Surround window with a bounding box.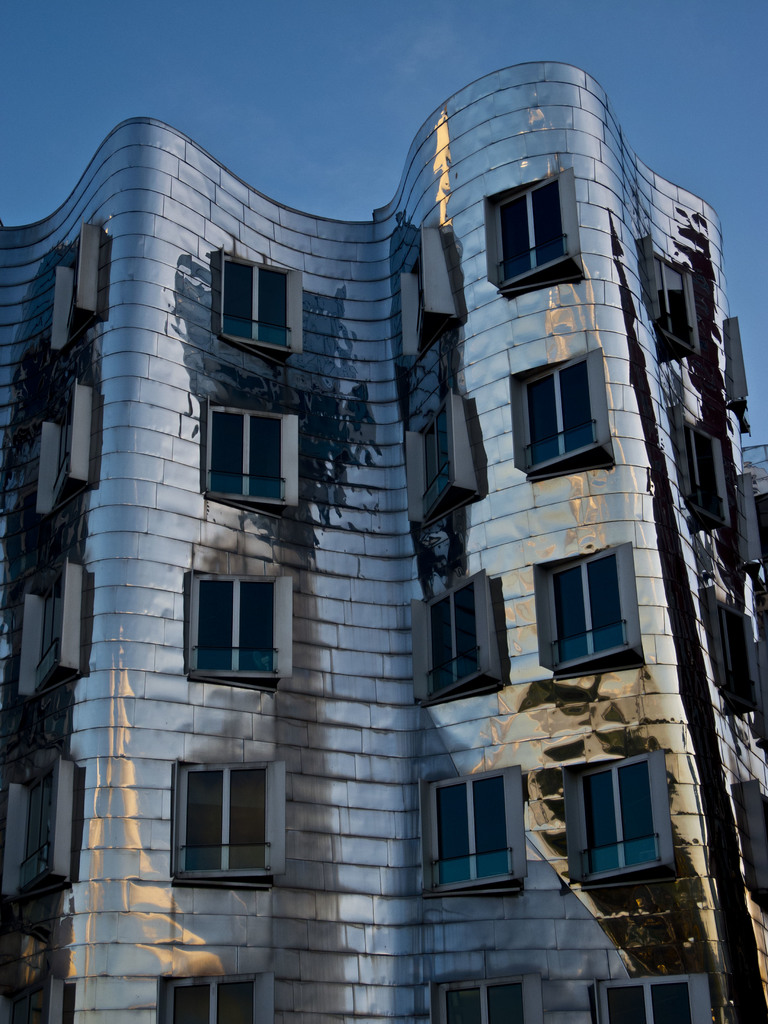
pyautogui.locateOnScreen(472, 161, 602, 299).
